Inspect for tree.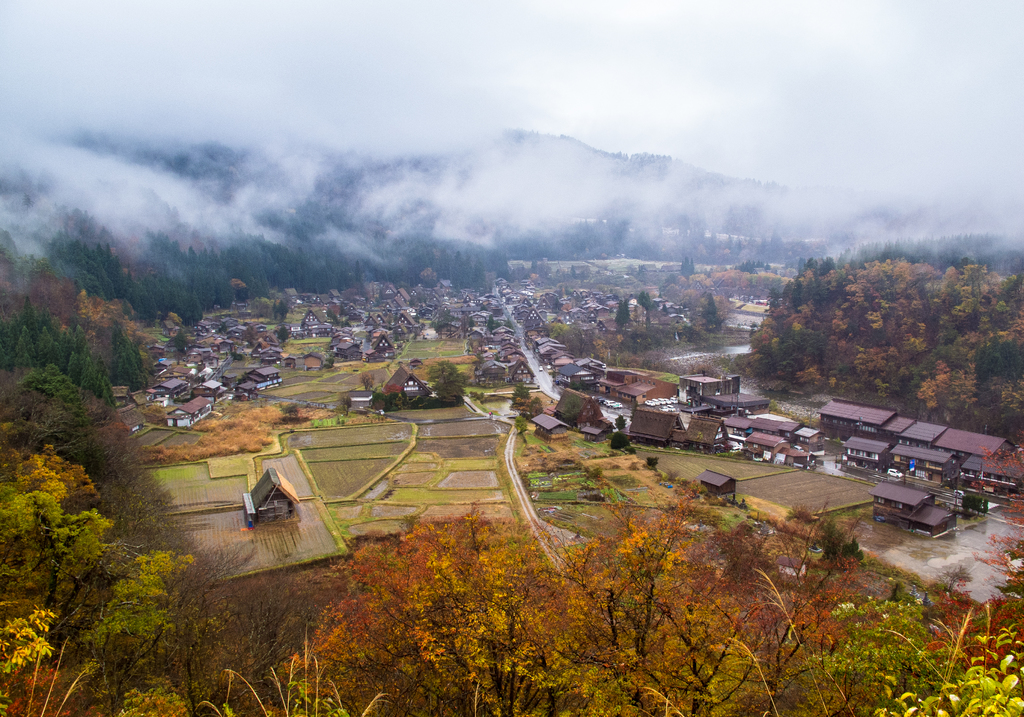
Inspection: region(0, 298, 122, 411).
